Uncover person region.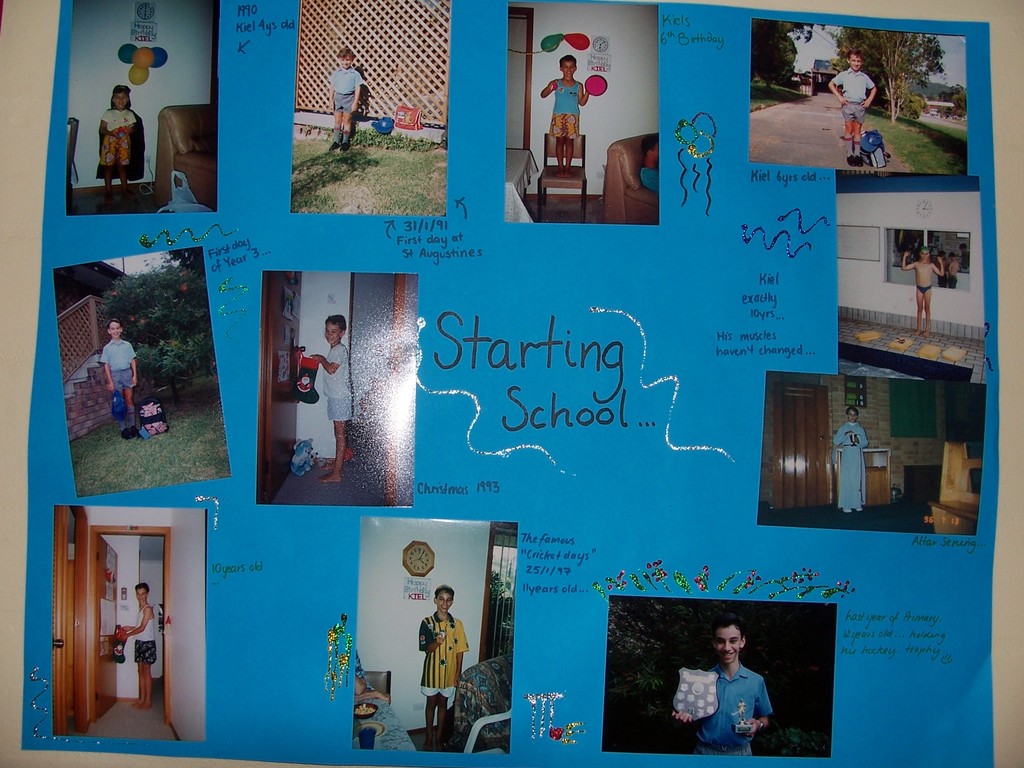
Uncovered: (316,328,354,470).
